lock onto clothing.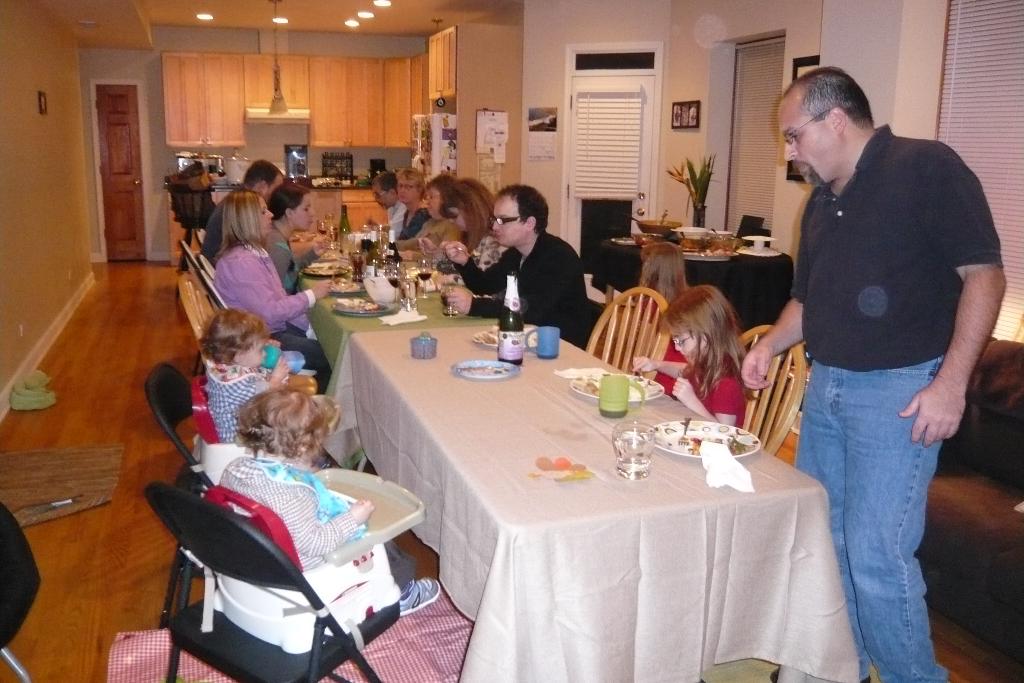
Locked: {"x1": 691, "y1": 350, "x2": 748, "y2": 429}.
